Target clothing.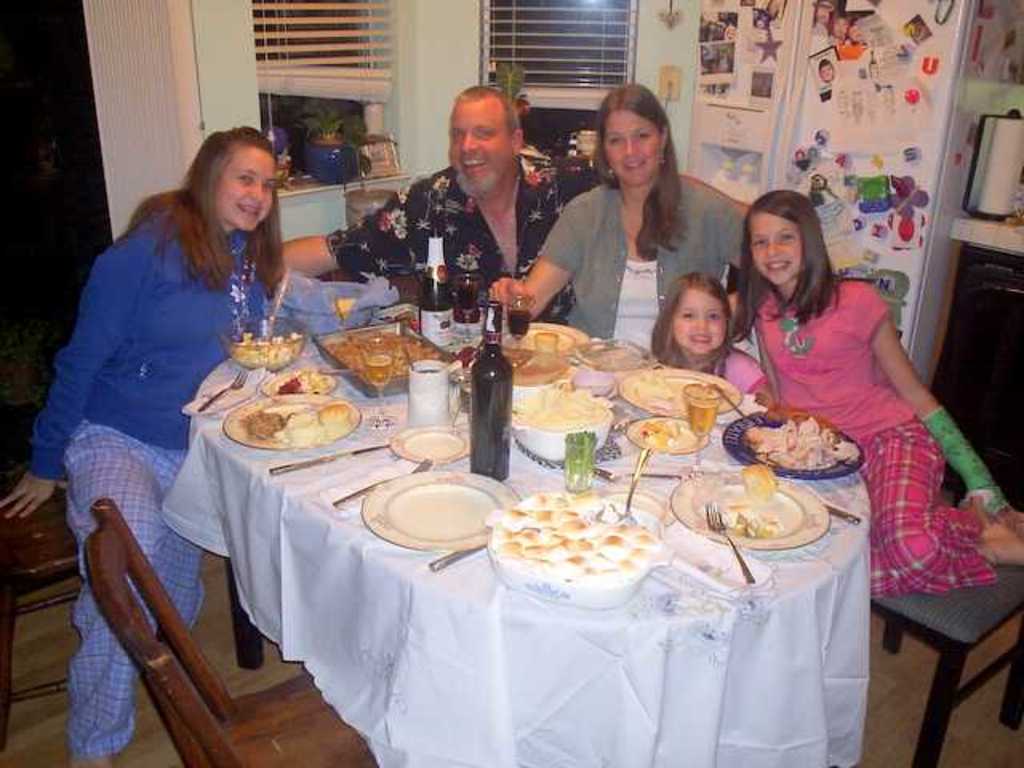
Target region: l=326, t=150, r=595, b=323.
